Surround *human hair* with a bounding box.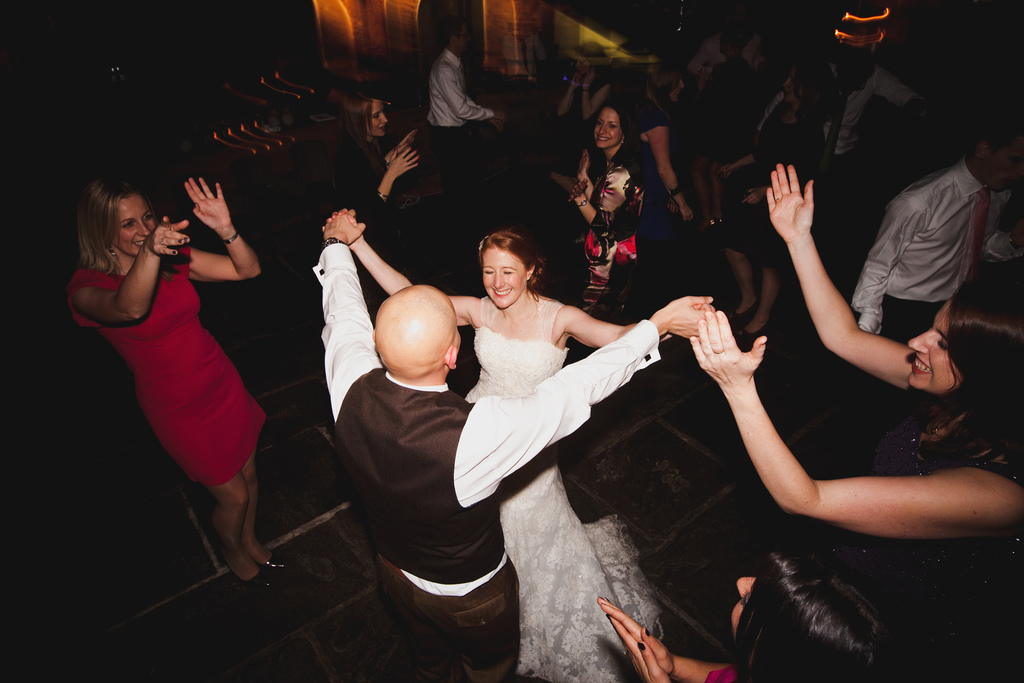
box=[920, 269, 1023, 460].
